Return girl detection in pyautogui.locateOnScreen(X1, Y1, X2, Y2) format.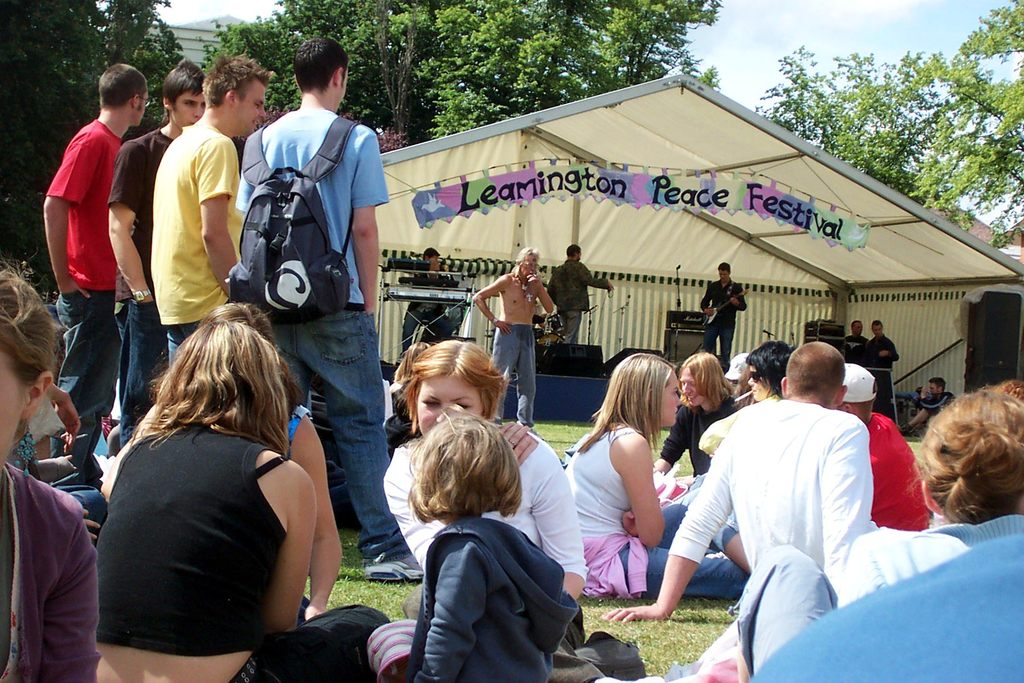
pyautogui.locateOnScreen(561, 344, 753, 598).
